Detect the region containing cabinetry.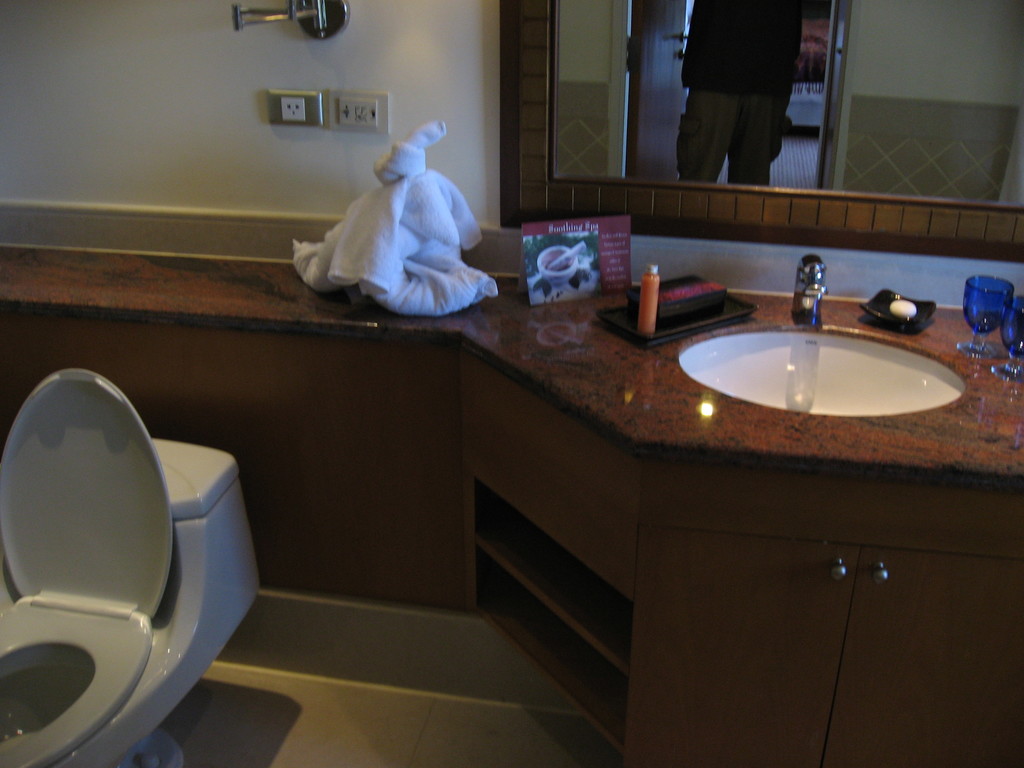
<box>0,336,1023,767</box>.
